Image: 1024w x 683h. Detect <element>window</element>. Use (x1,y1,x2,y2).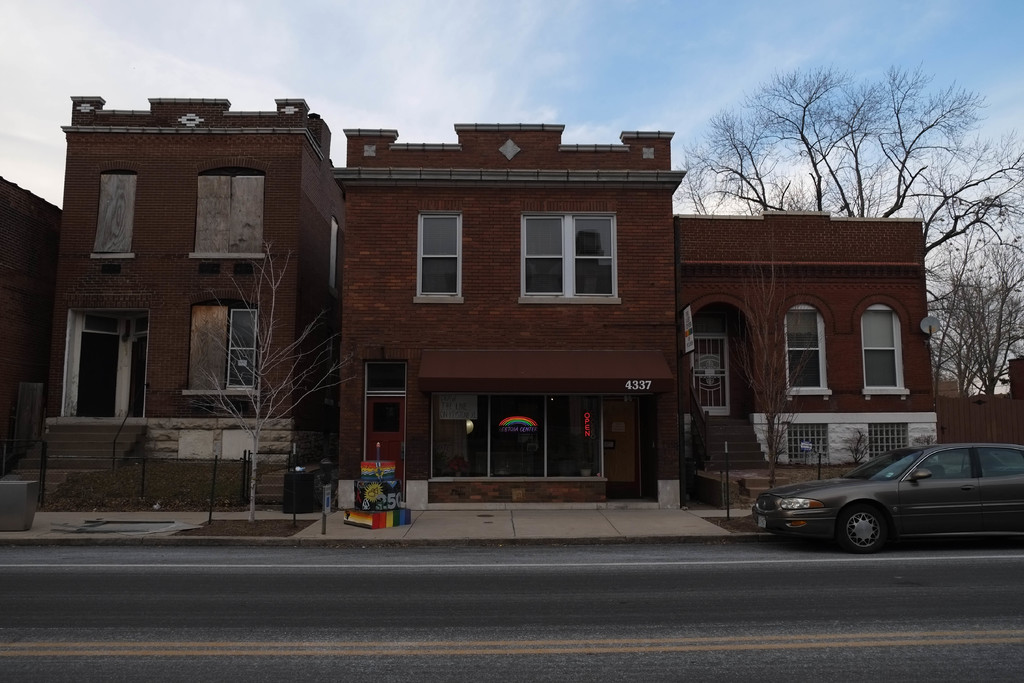
(185,162,273,254).
